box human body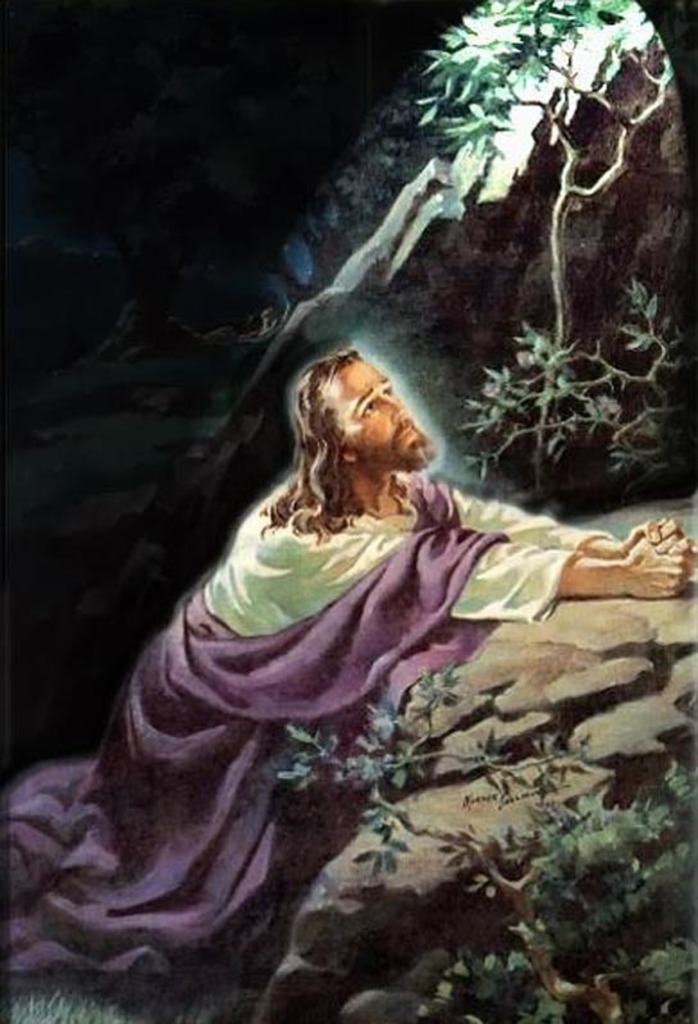
BBox(0, 477, 697, 983)
